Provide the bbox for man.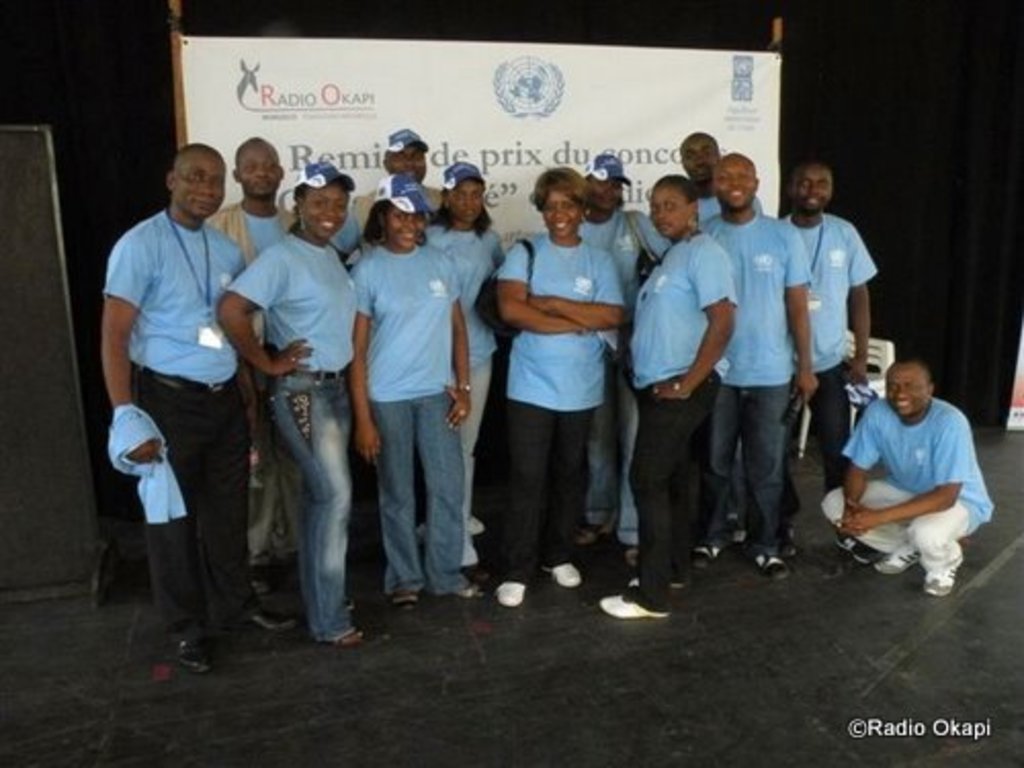
box(823, 356, 993, 600).
